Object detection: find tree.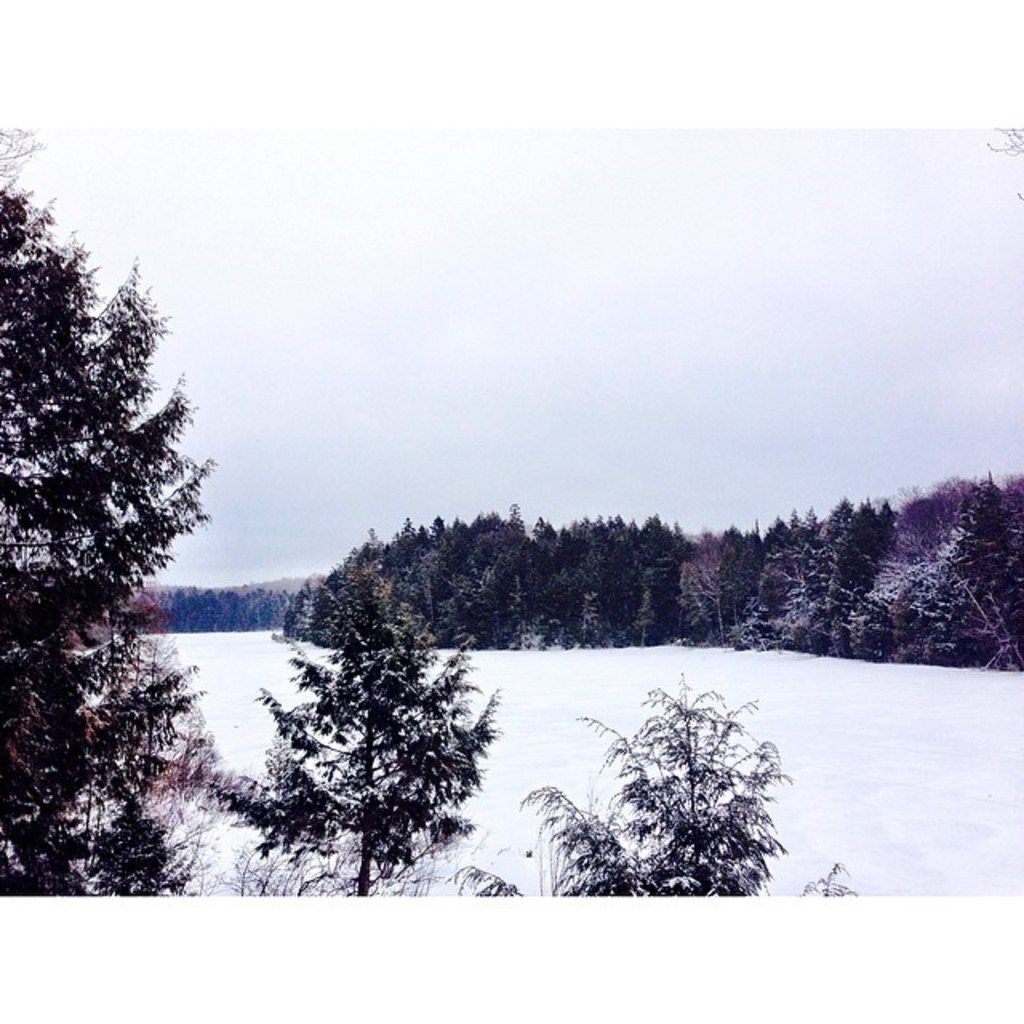
214, 555, 499, 896.
